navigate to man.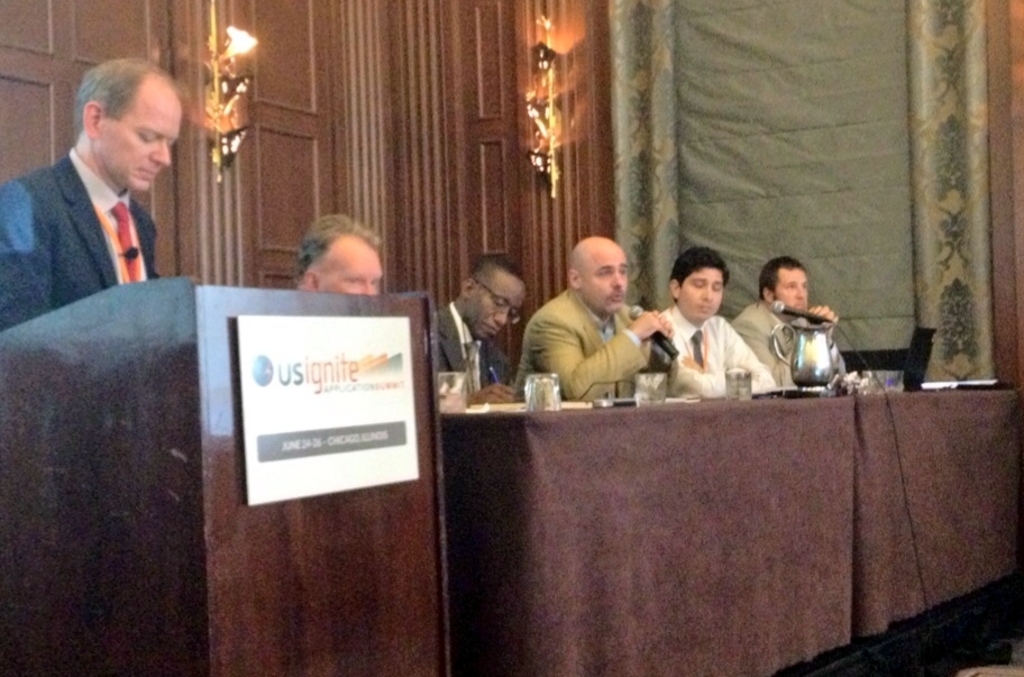
Navigation target: <box>728,251,842,386</box>.
